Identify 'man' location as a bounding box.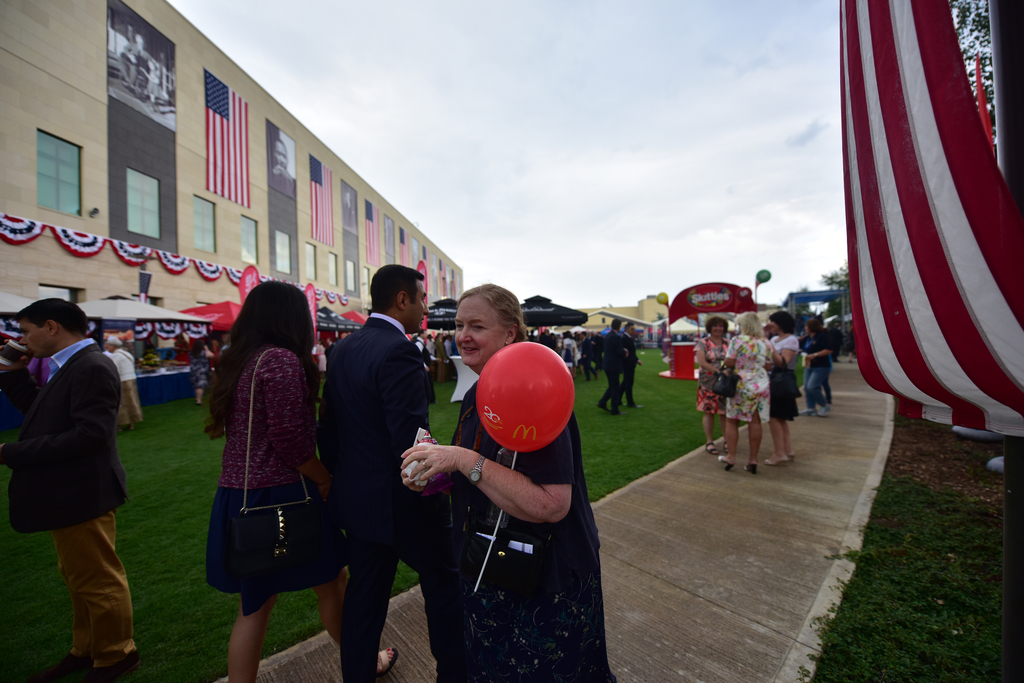
bbox(412, 329, 438, 399).
